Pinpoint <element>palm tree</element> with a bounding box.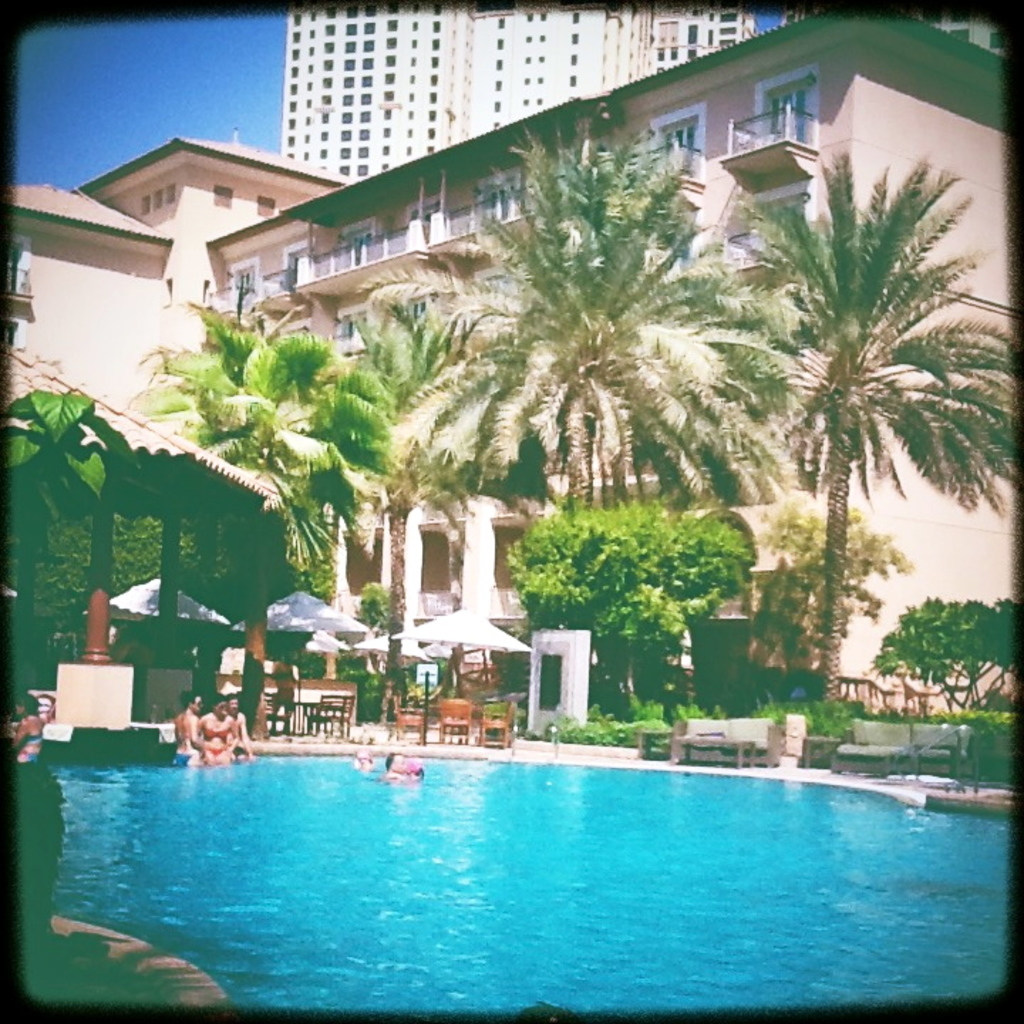
407,179,782,711.
